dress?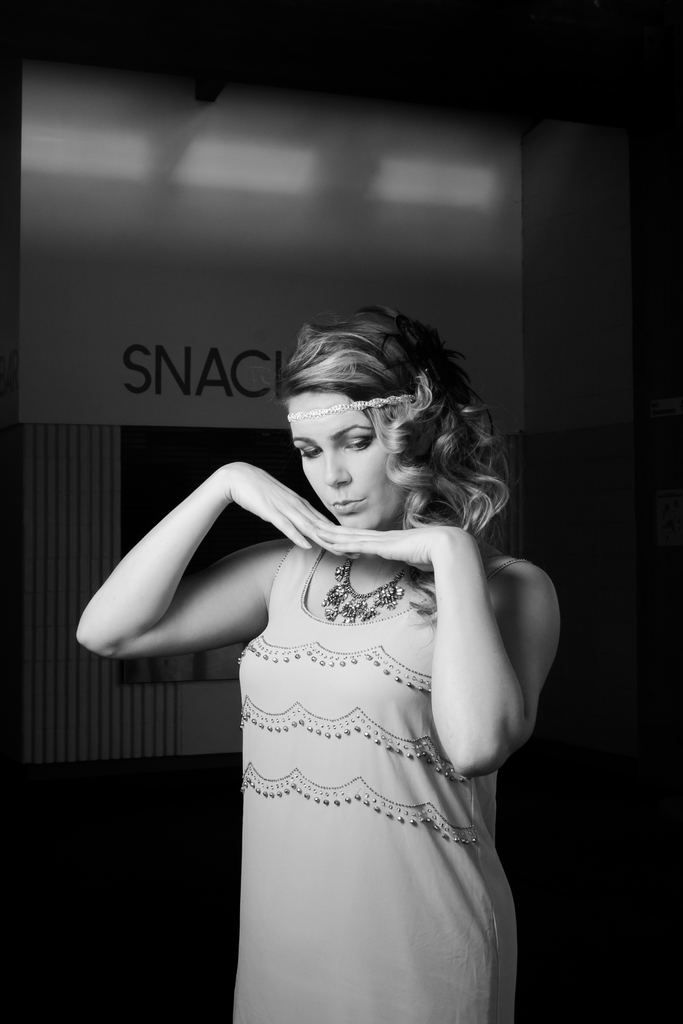
rect(236, 487, 529, 959)
